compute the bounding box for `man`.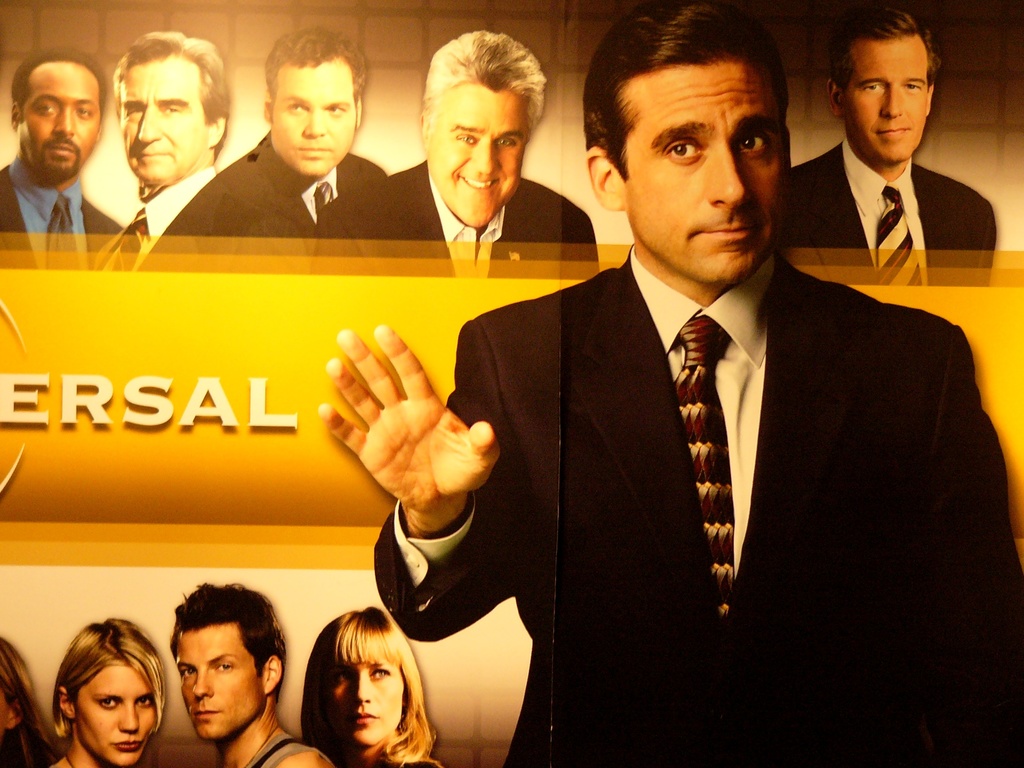
bbox(105, 29, 243, 284).
